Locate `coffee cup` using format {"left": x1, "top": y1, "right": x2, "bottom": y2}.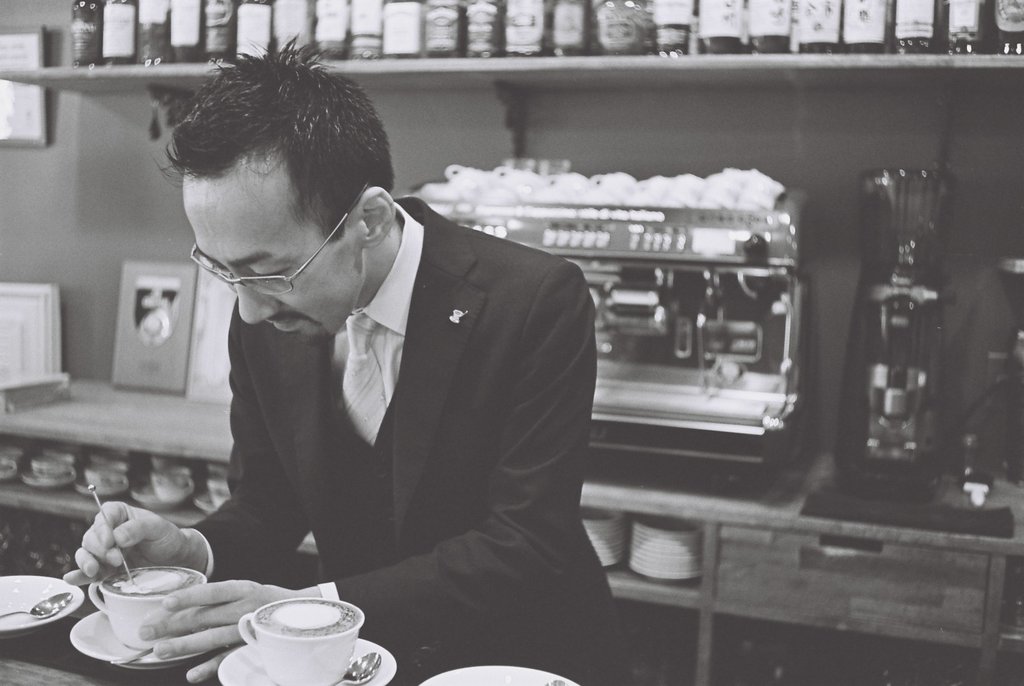
{"left": 236, "top": 596, "right": 367, "bottom": 685}.
